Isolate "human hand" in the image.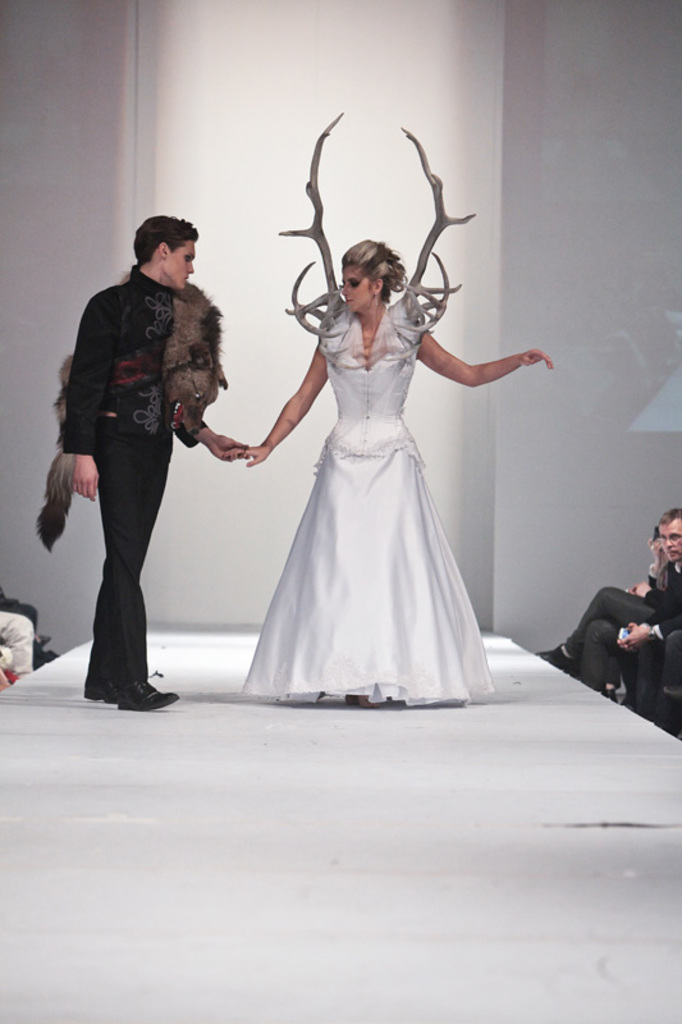
Isolated region: 516 347 555 370.
